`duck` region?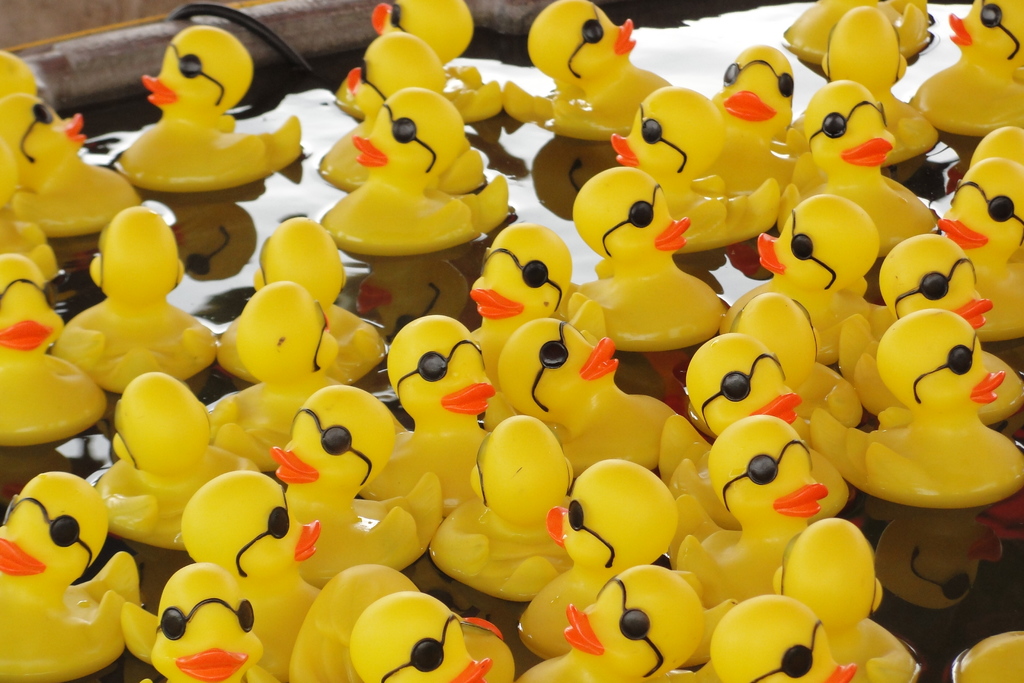
BBox(806, 304, 1023, 511)
